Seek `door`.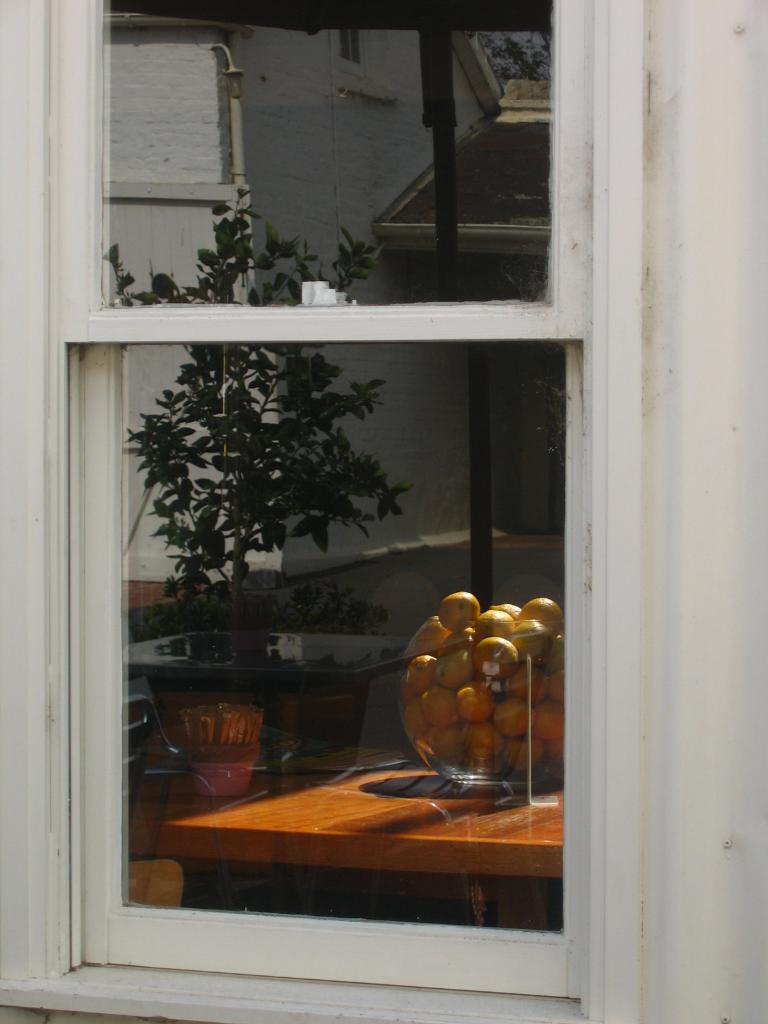
(left=52, top=0, right=611, bottom=997).
